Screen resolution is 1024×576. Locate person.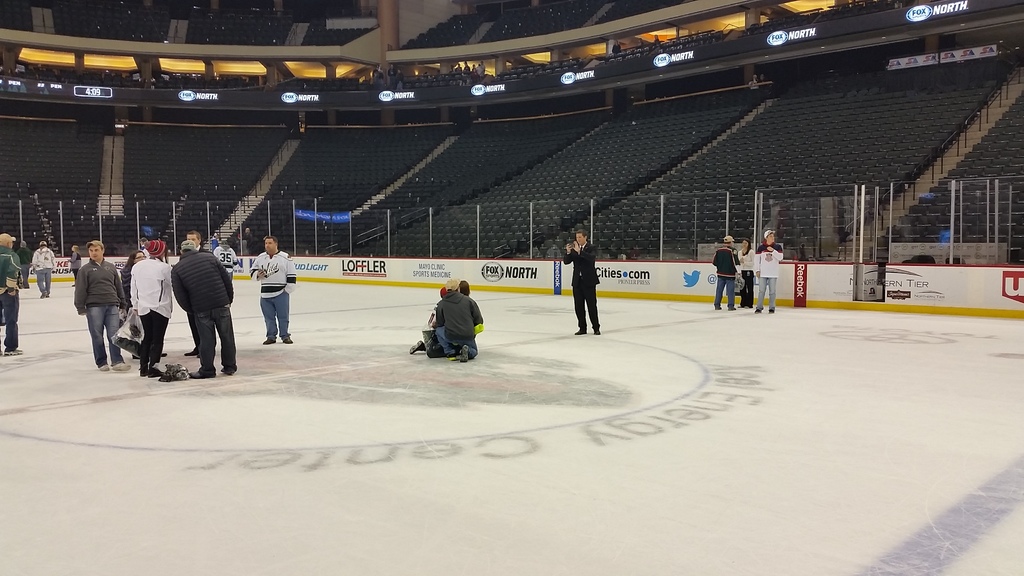
[left=187, top=232, right=214, bottom=356].
